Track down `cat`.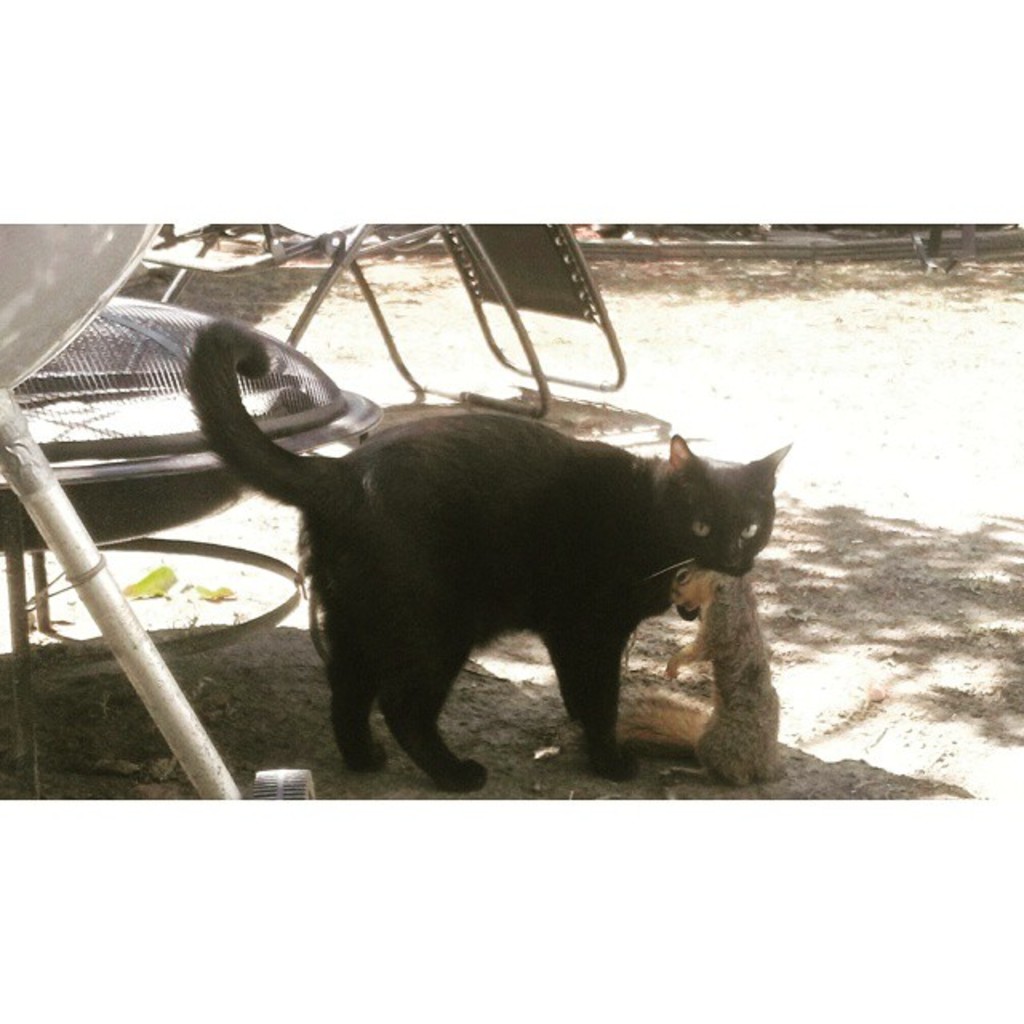
Tracked to bbox=(178, 318, 789, 794).
